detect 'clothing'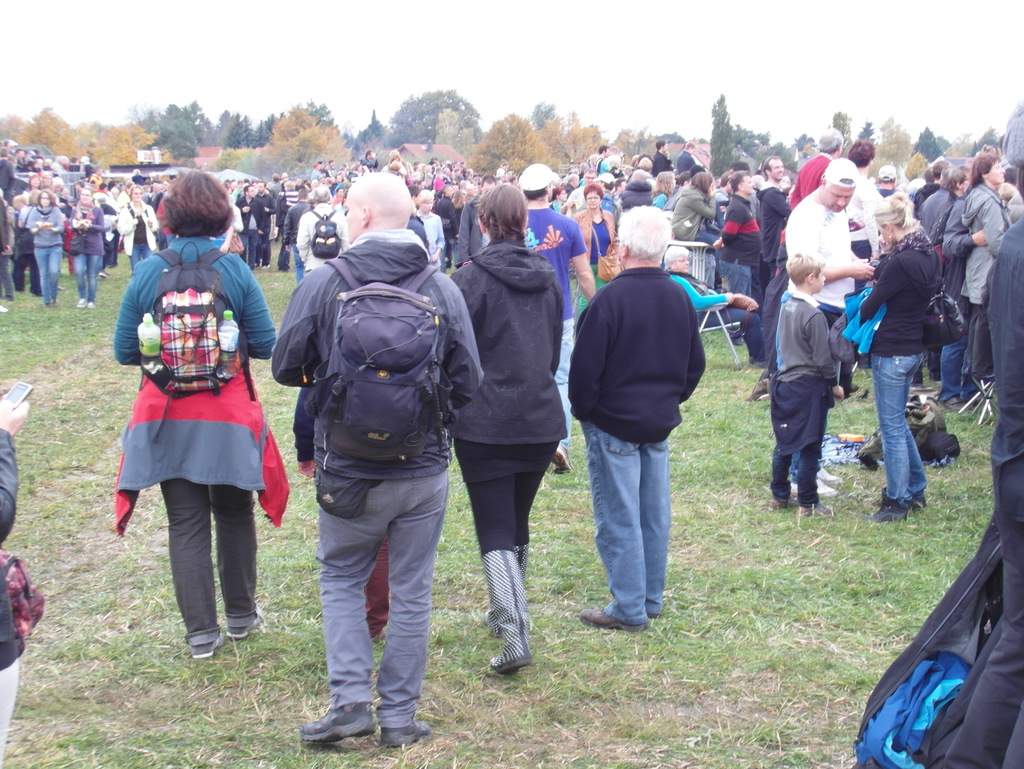
bbox=[452, 192, 484, 261]
